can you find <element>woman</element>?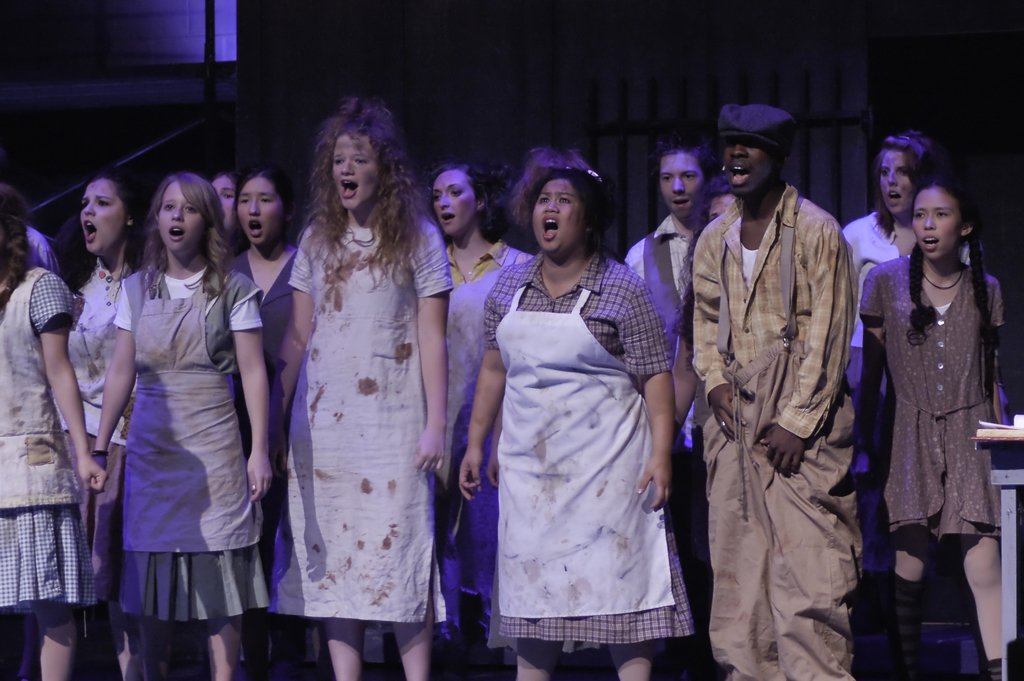
Yes, bounding box: bbox(88, 164, 270, 680).
